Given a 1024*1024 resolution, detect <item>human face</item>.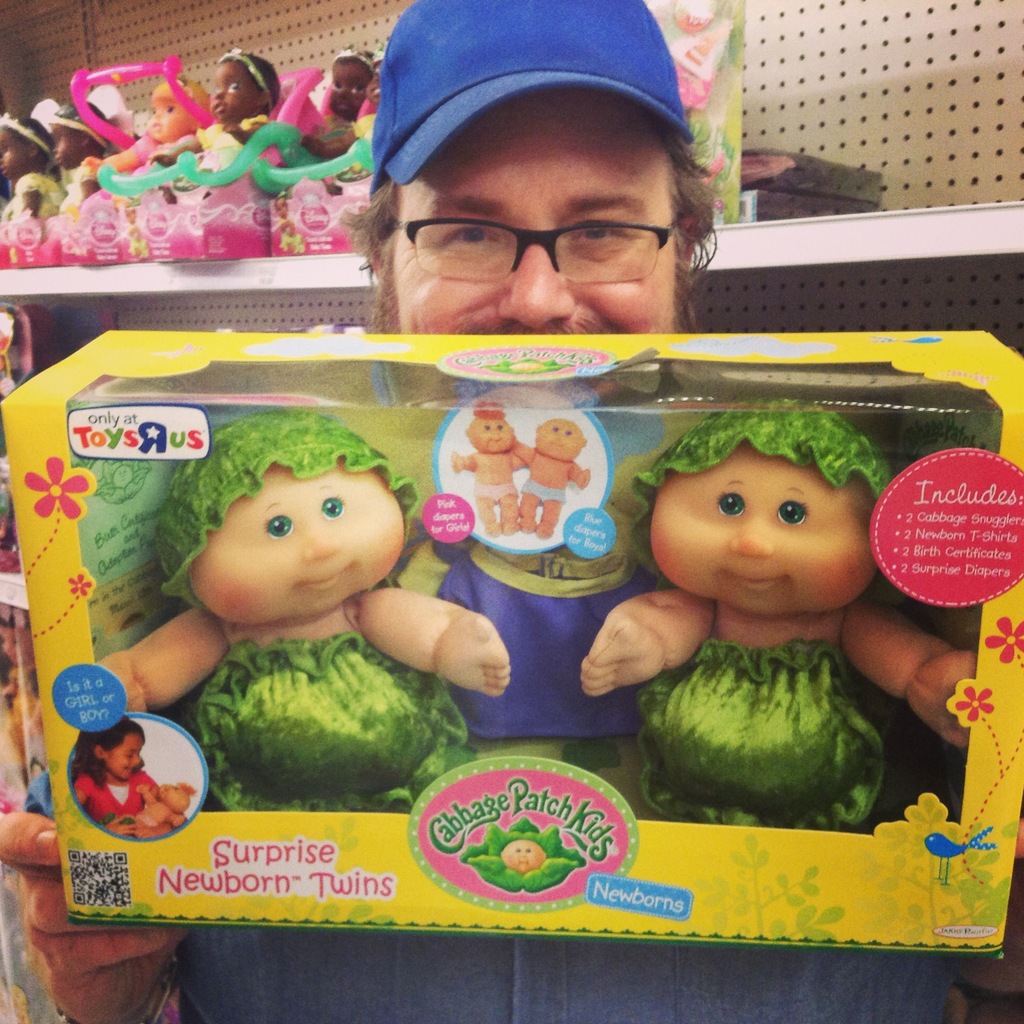
crop(0, 627, 32, 667).
